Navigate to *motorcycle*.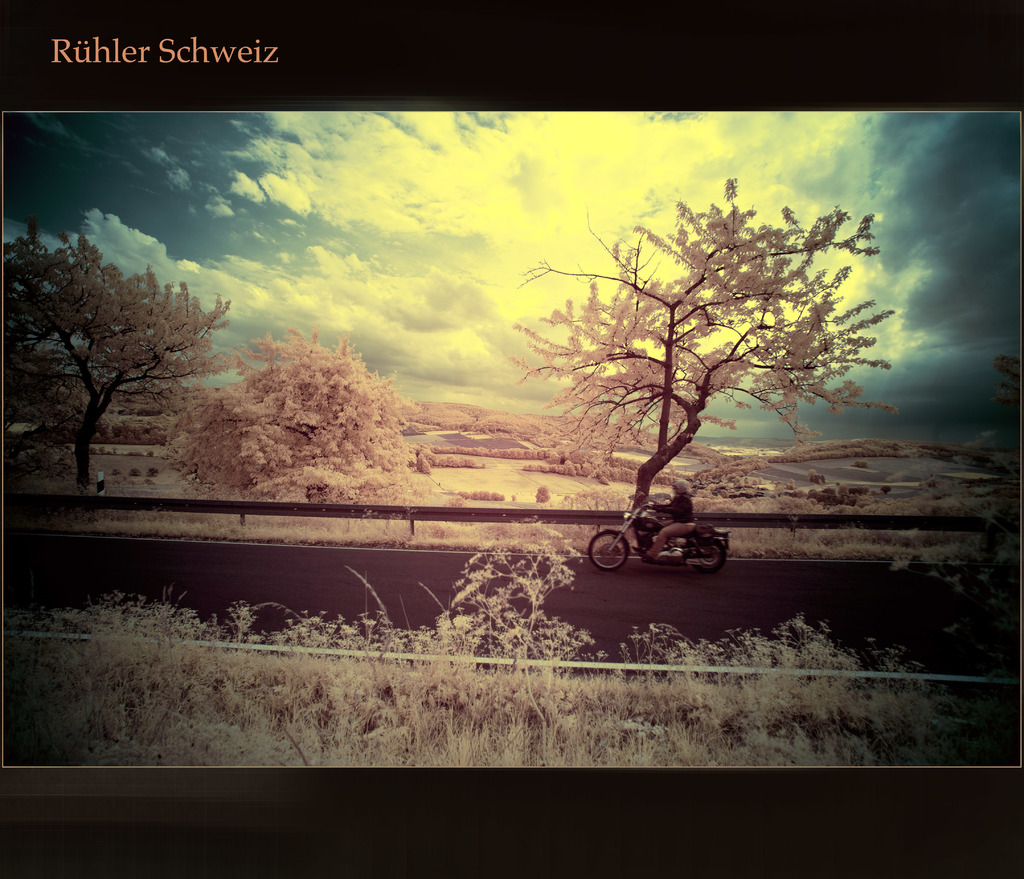
Navigation target: 588/501/730/579.
